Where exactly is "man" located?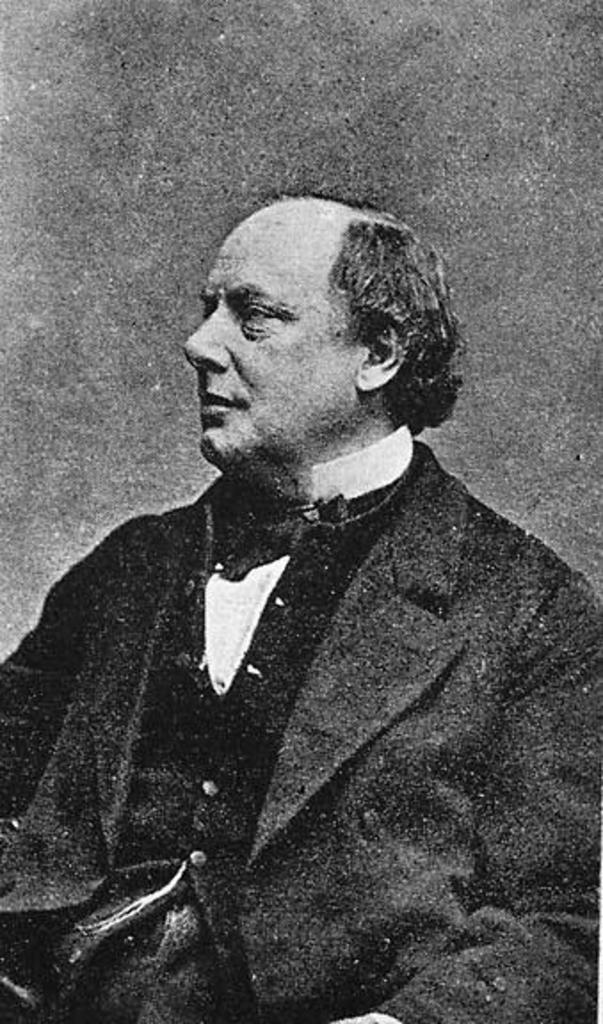
Its bounding box is rect(14, 171, 571, 1001).
